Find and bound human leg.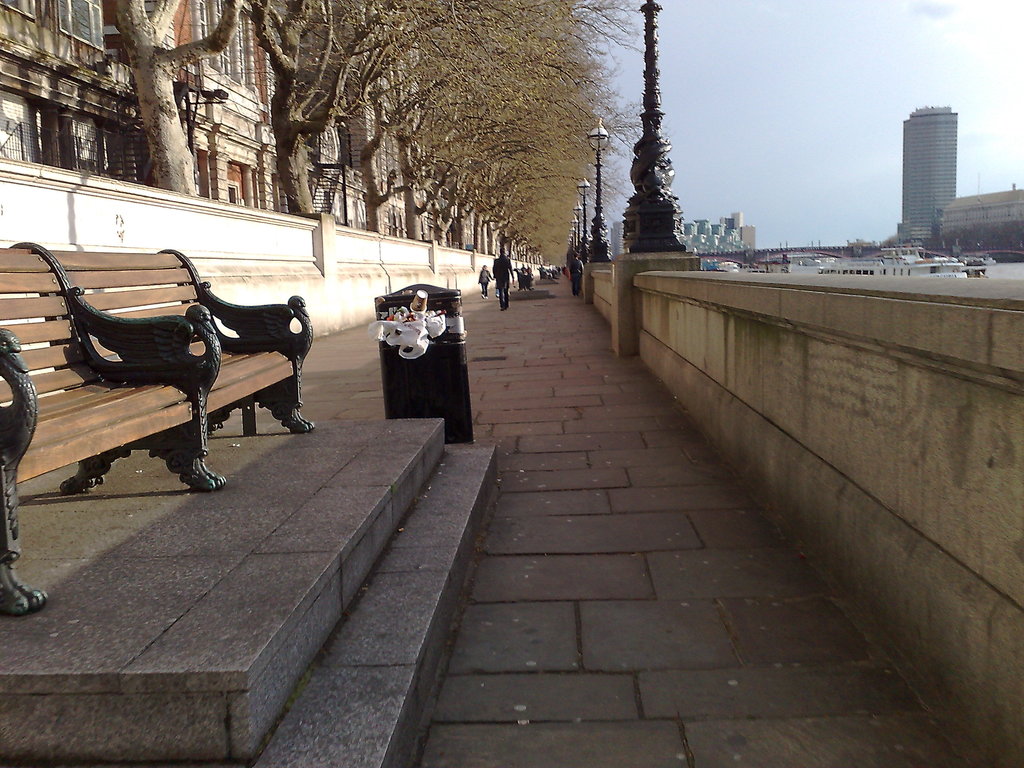
Bound: BBox(570, 270, 585, 292).
